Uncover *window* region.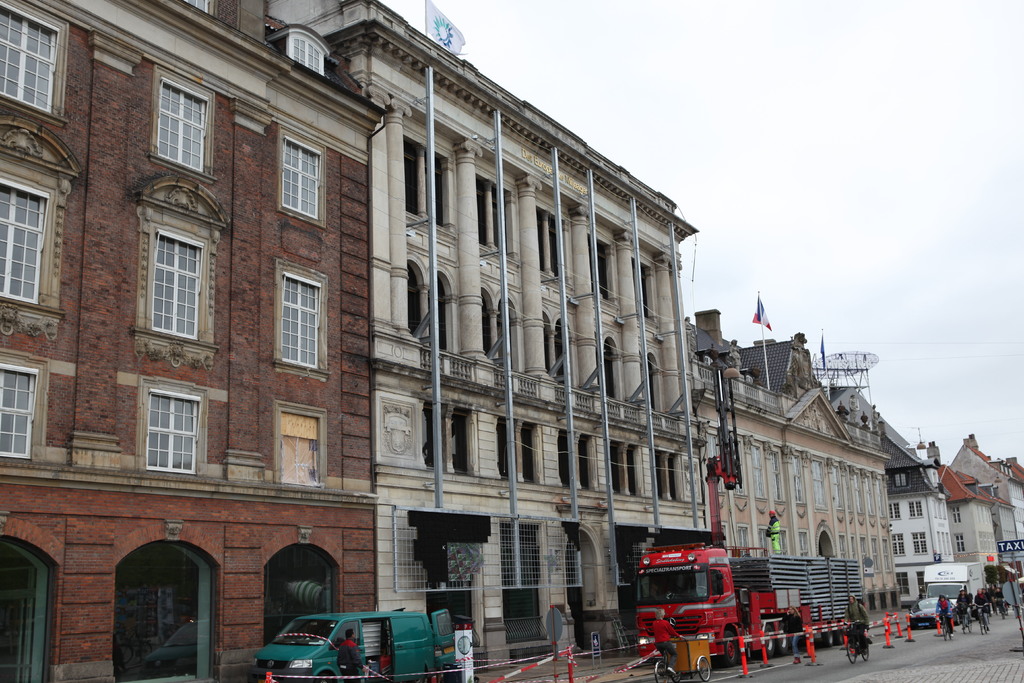
Uncovered: left=789, top=449, right=808, bottom=511.
